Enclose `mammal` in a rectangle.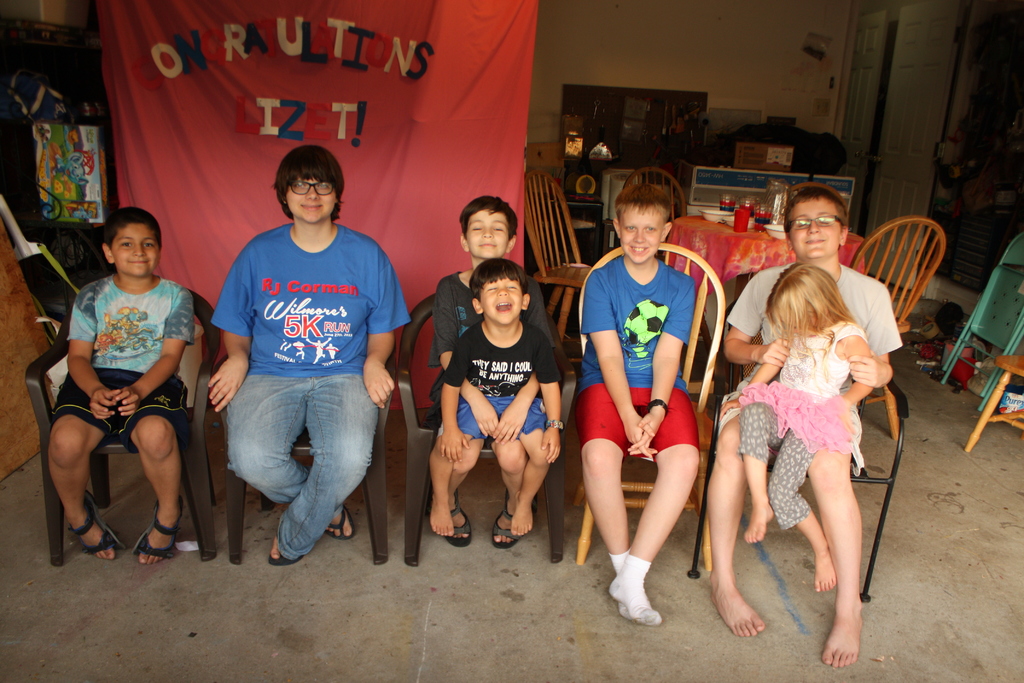
568,166,732,614.
